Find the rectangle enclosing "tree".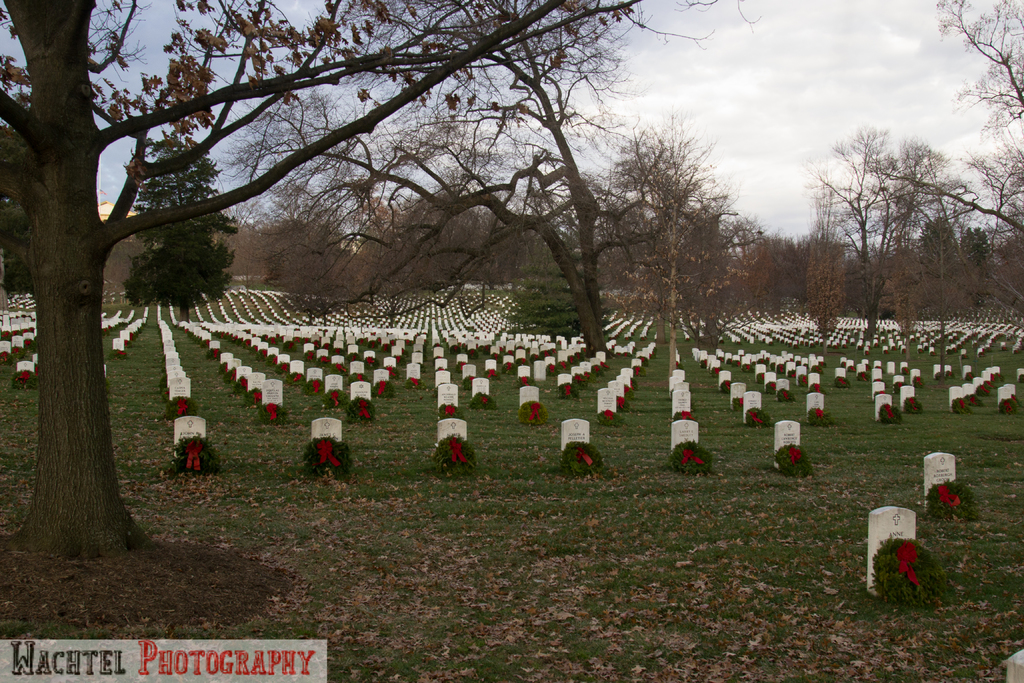
(x1=927, y1=0, x2=1023, y2=320).
